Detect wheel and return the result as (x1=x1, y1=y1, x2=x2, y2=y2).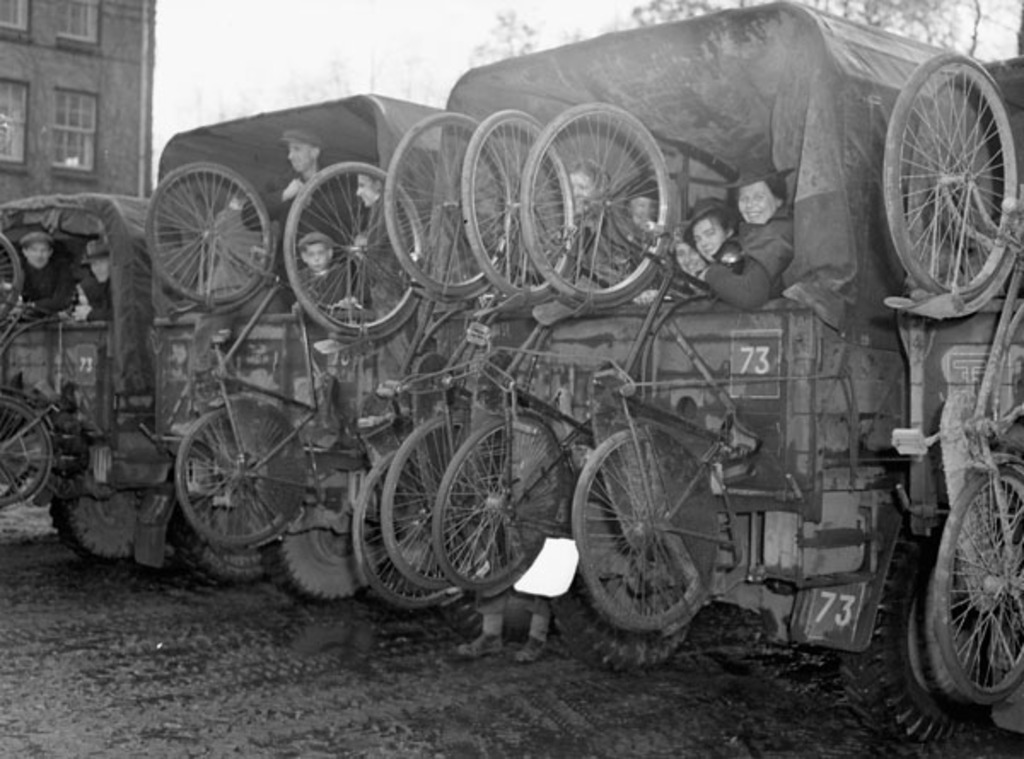
(x1=346, y1=437, x2=473, y2=609).
